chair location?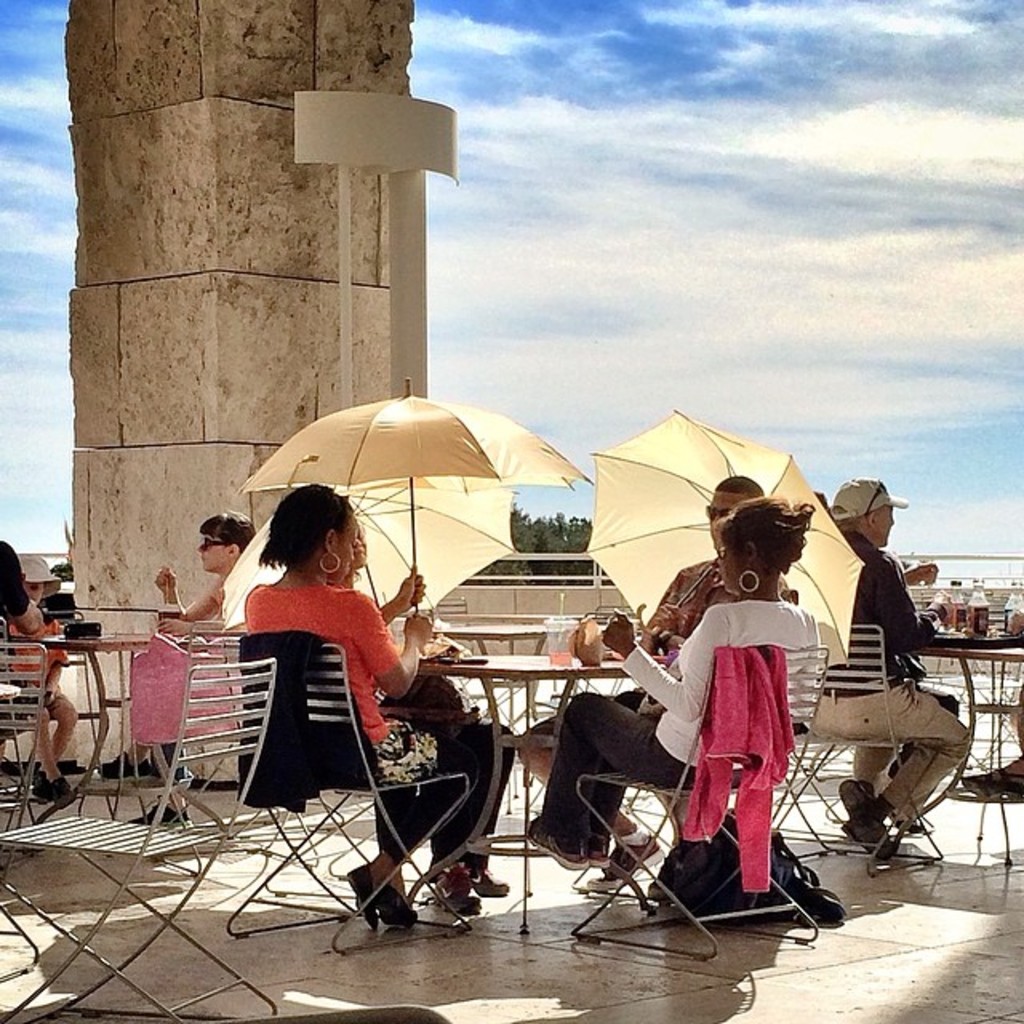
region(0, 658, 277, 1022)
